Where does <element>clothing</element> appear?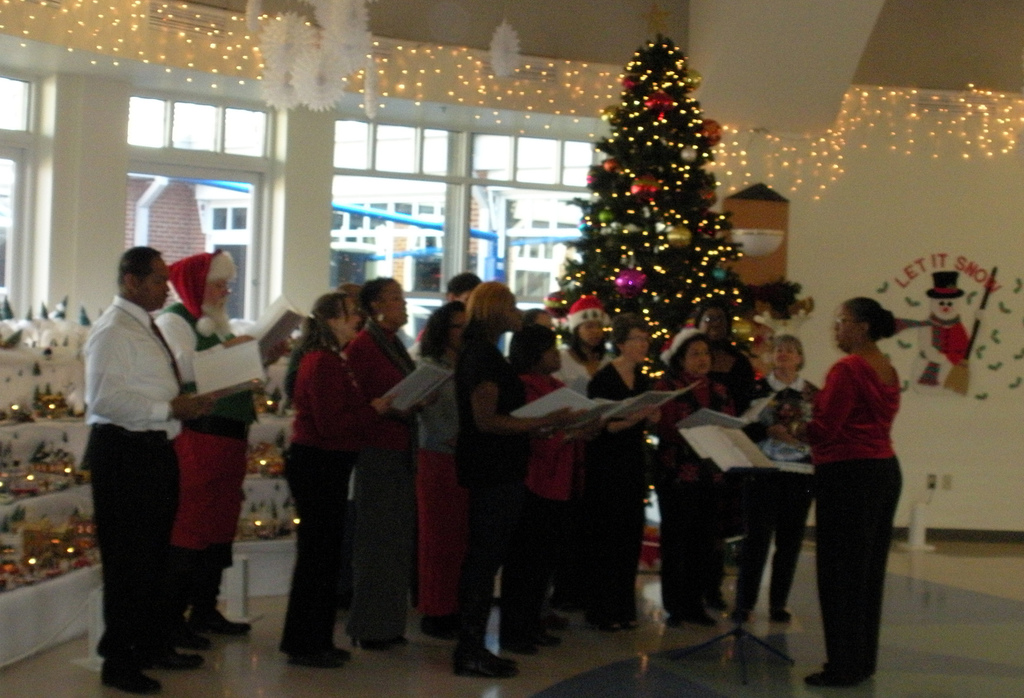
Appears at (x1=145, y1=249, x2=246, y2=604).
